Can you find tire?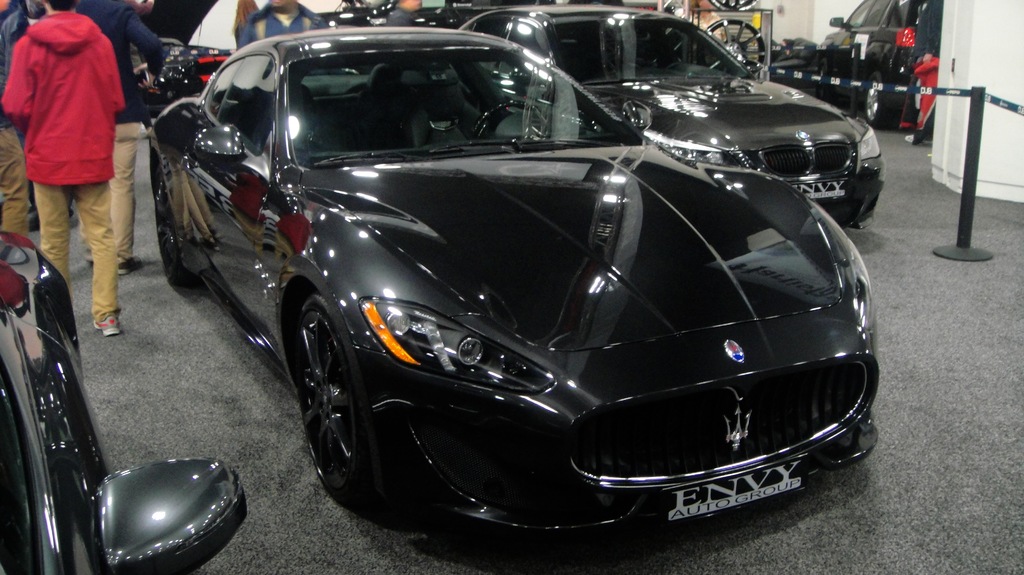
Yes, bounding box: 275/271/394/519.
